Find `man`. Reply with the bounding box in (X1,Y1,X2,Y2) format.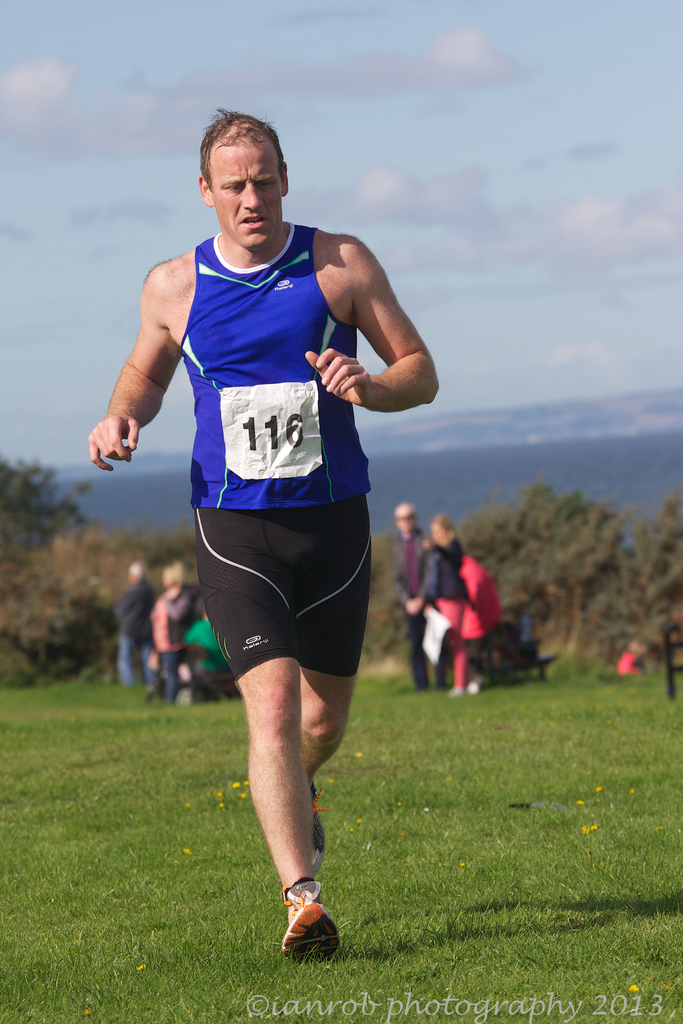
(387,503,425,691).
